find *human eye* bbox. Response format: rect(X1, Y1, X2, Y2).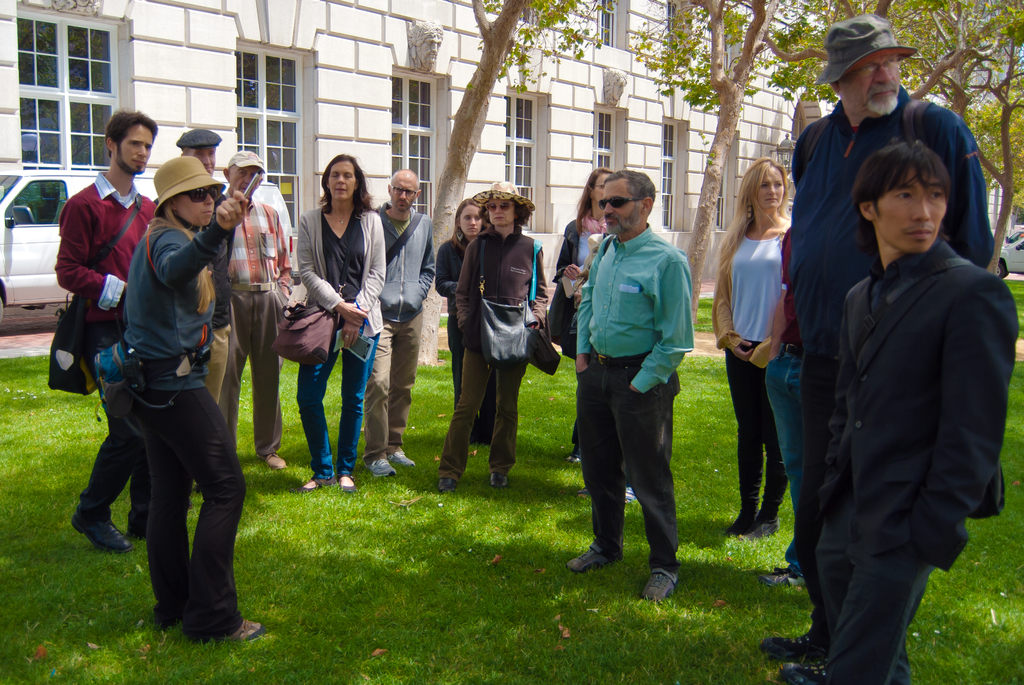
rect(145, 143, 151, 150).
